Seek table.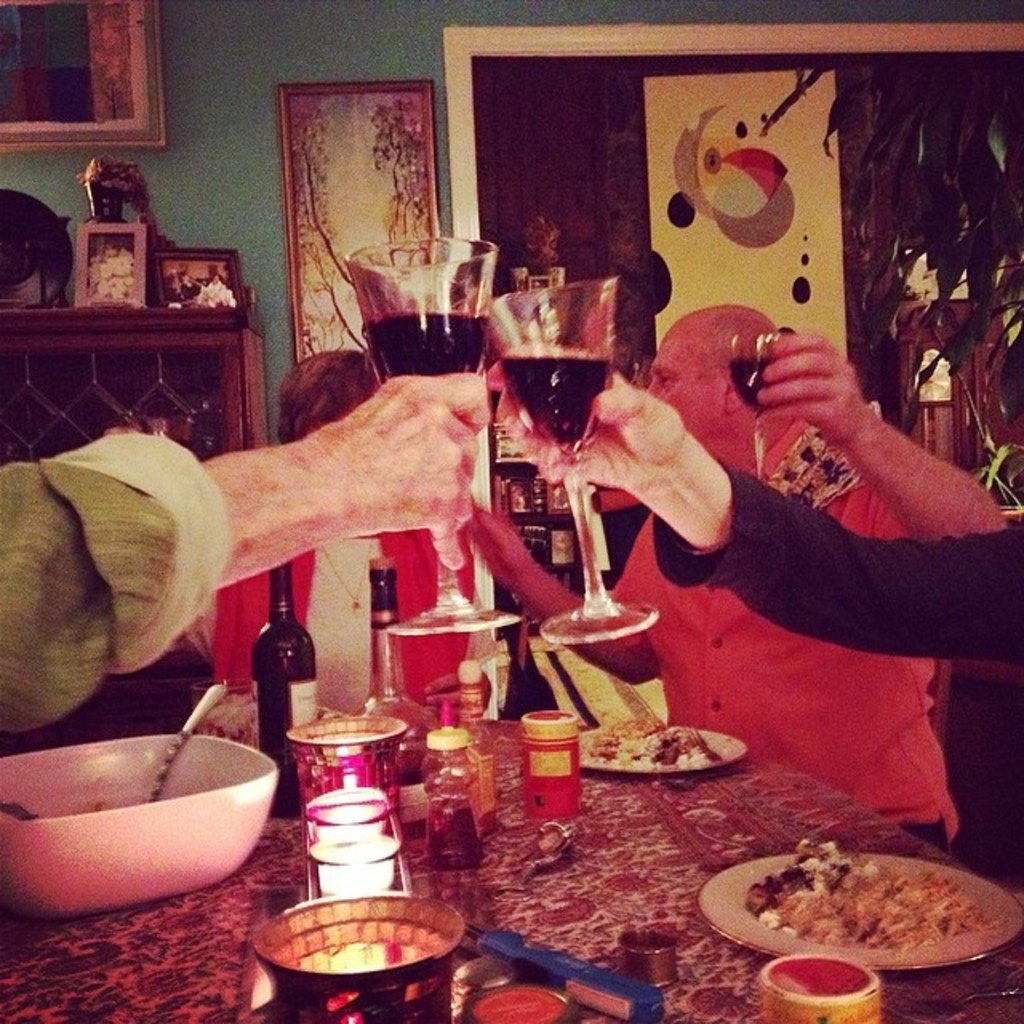
0,653,1022,1022.
